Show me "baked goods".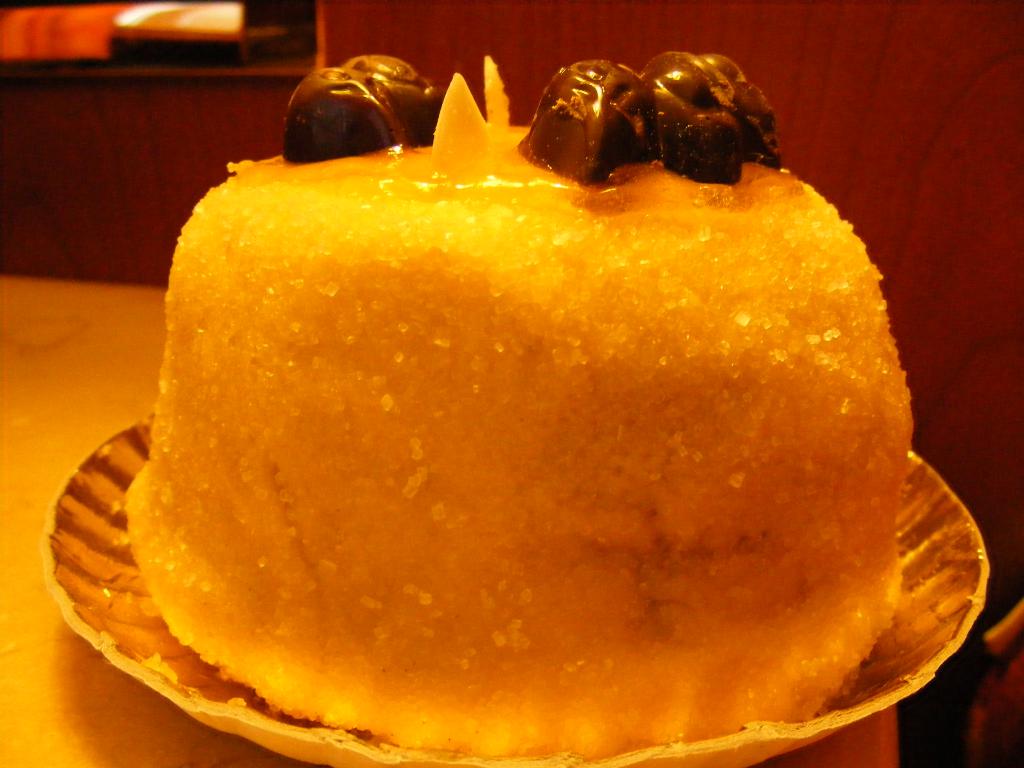
"baked goods" is here: <bbox>88, 56, 940, 767</bbox>.
